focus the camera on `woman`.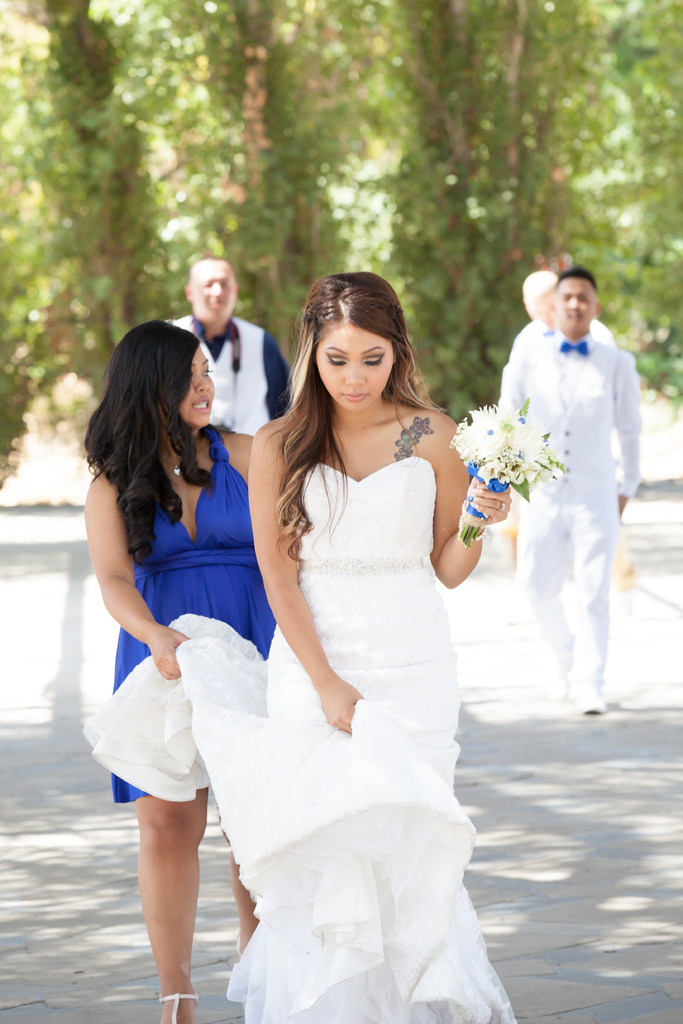
Focus region: [x1=79, y1=271, x2=514, y2=1023].
